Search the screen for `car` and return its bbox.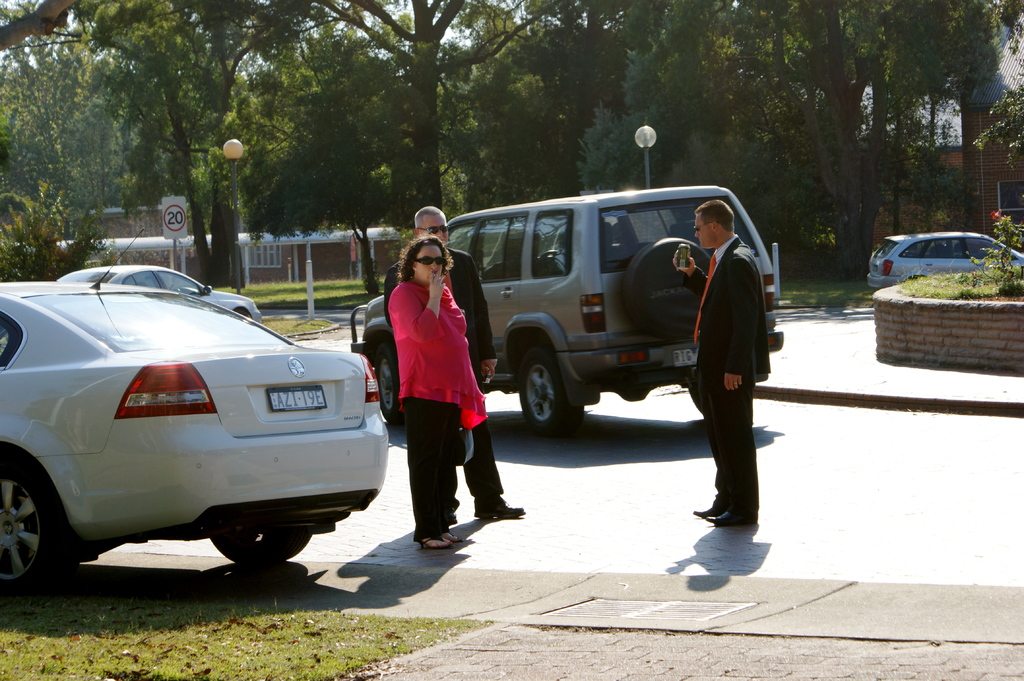
Found: <box>867,227,1023,289</box>.
